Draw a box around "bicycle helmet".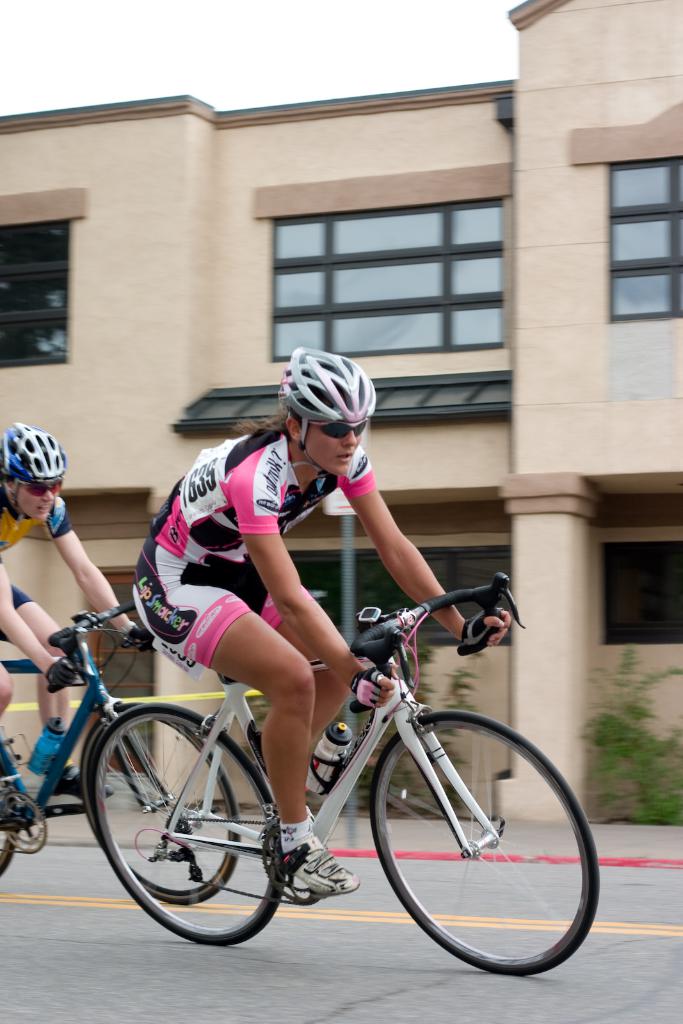
0, 416, 64, 486.
